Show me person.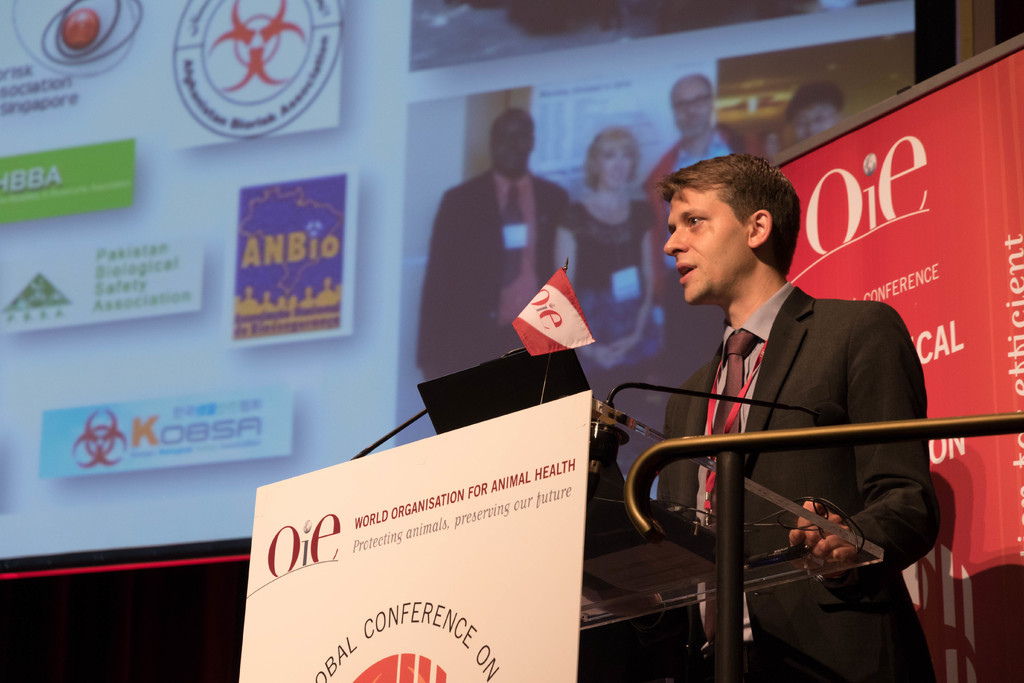
person is here: locate(639, 150, 941, 682).
